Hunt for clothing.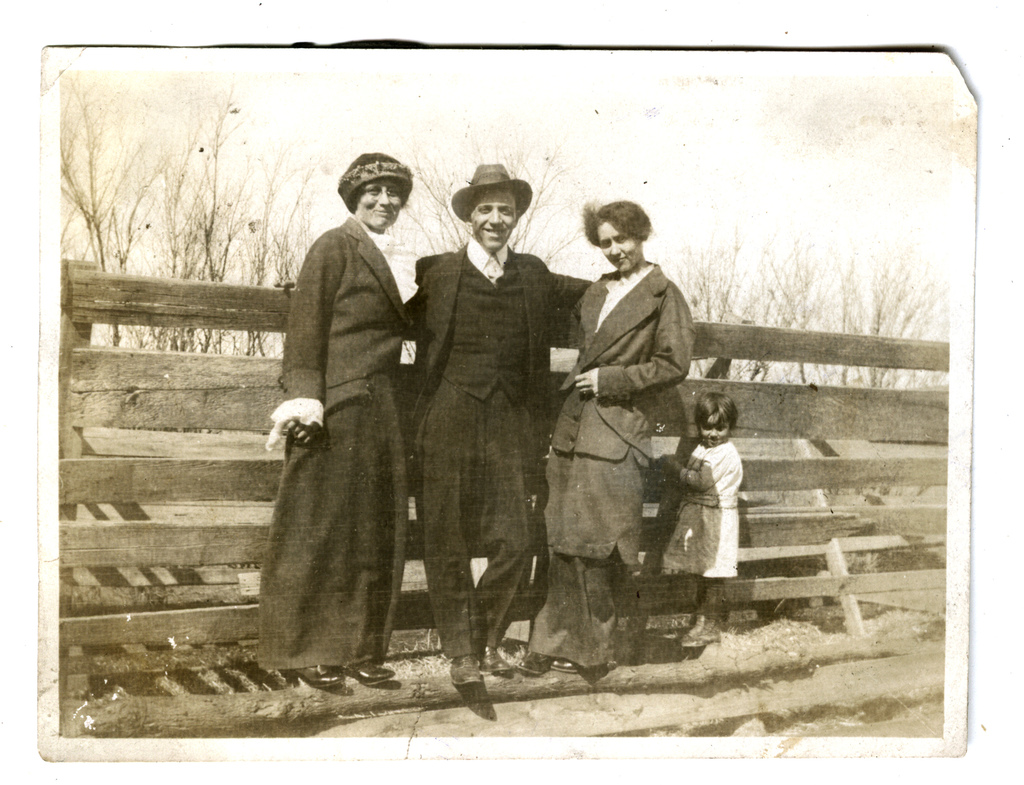
Hunted down at {"left": 252, "top": 213, "right": 404, "bottom": 675}.
